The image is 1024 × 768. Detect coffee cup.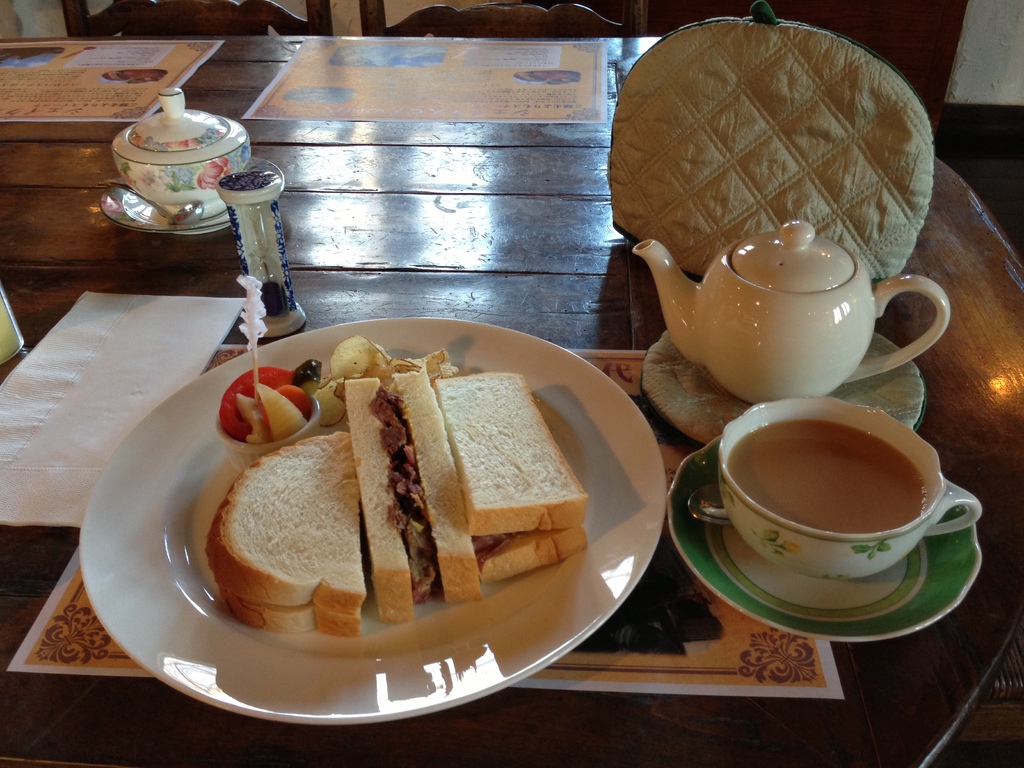
Detection: x1=715, y1=396, x2=986, y2=581.
